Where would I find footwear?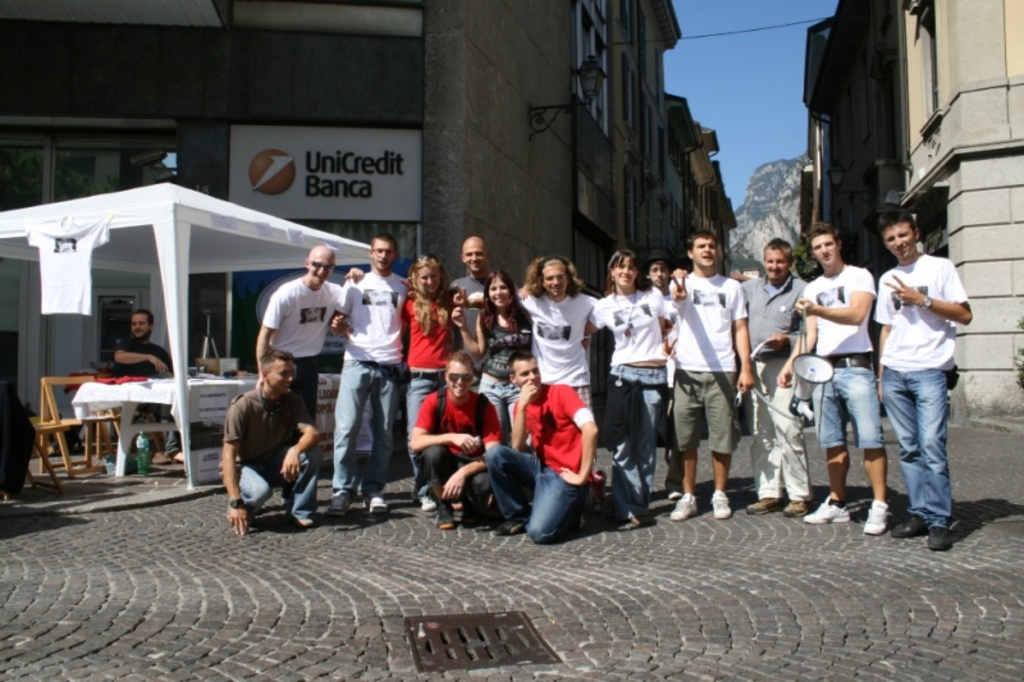
At select_region(292, 516, 315, 526).
